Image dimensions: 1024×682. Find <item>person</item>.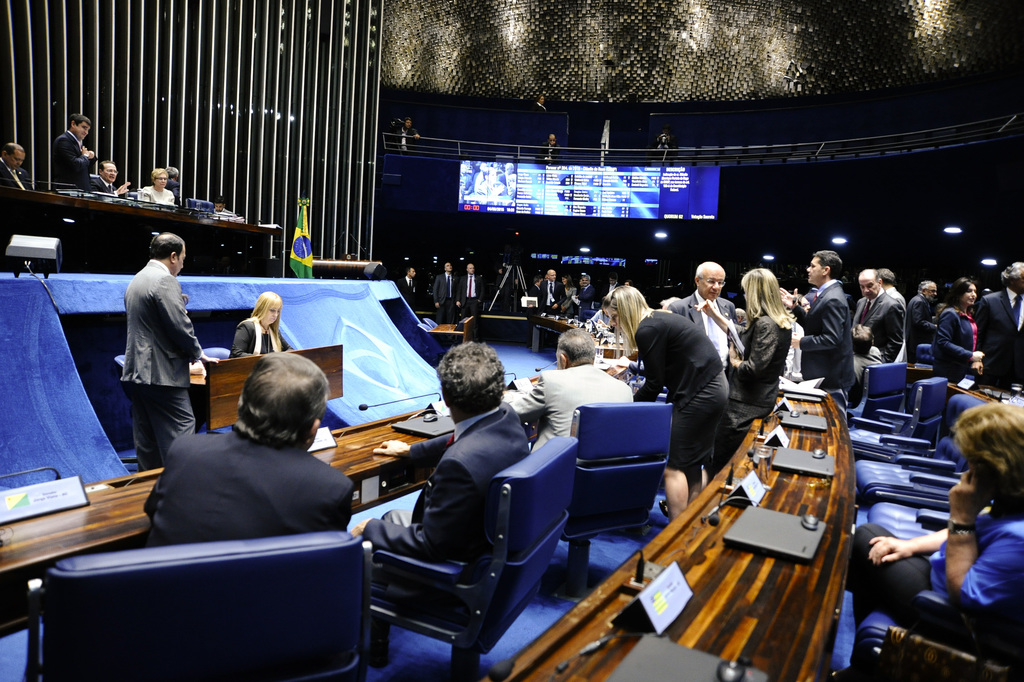
829/397/1023/681.
